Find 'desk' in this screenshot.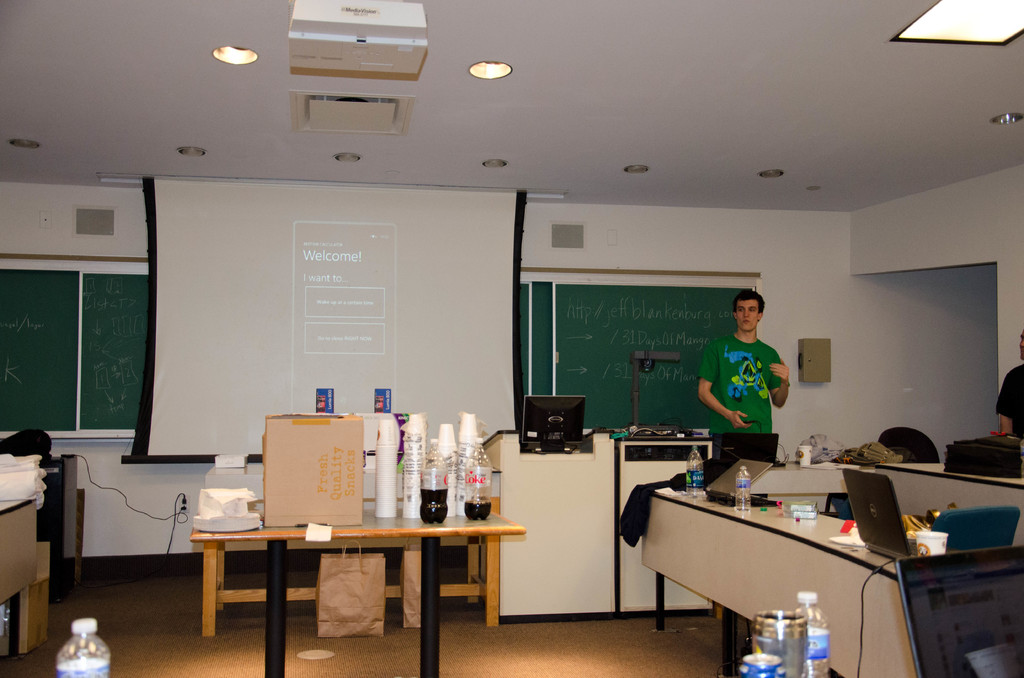
The bounding box for 'desk' is 871/460/1023/520.
